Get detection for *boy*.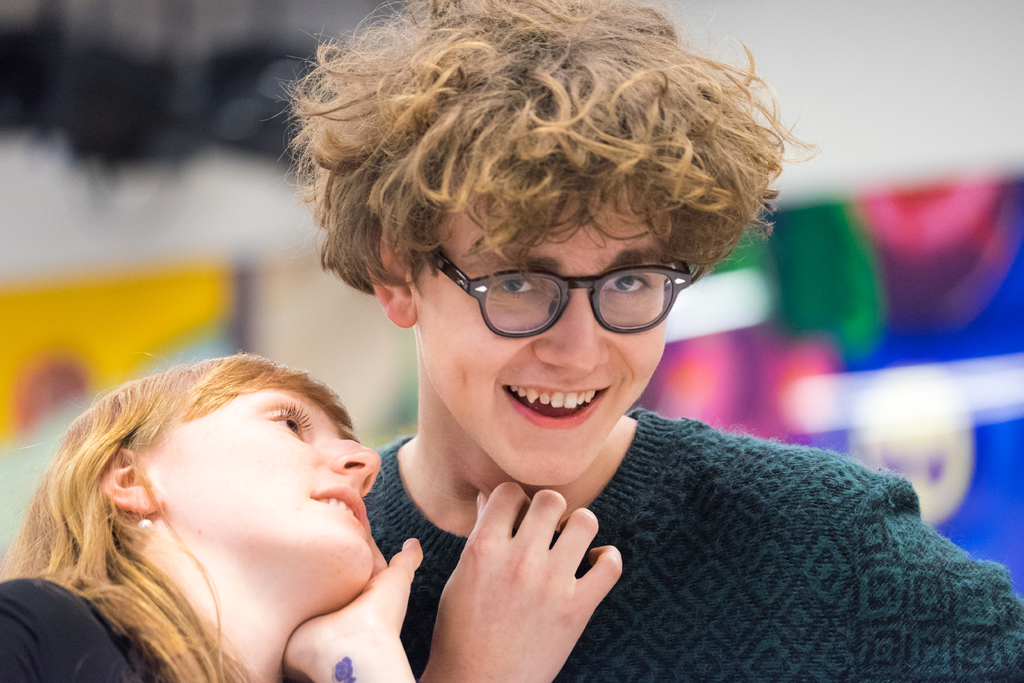
Detection: [363,0,1022,682].
